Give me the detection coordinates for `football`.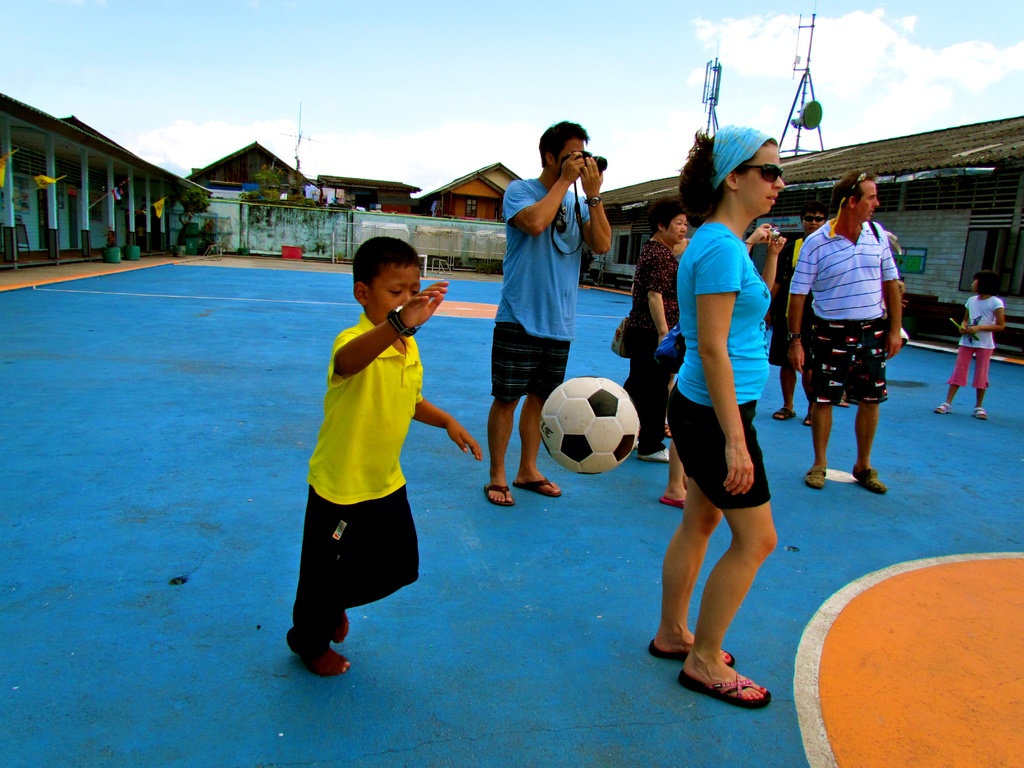
[x1=540, y1=376, x2=644, y2=479].
